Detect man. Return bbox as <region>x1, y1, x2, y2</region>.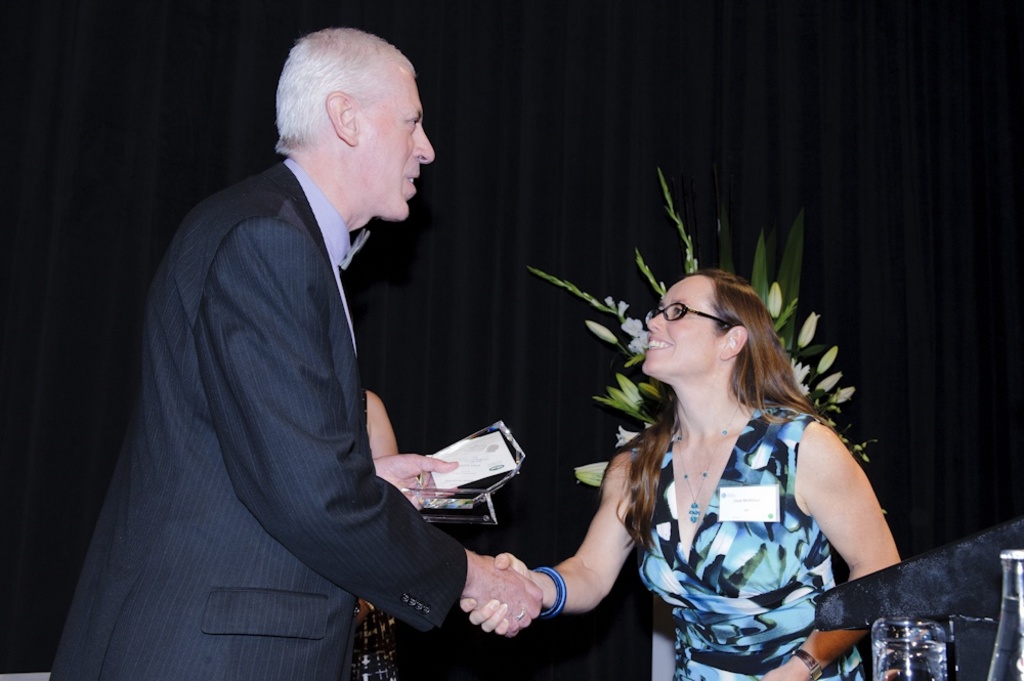
<region>83, 24, 520, 671</region>.
